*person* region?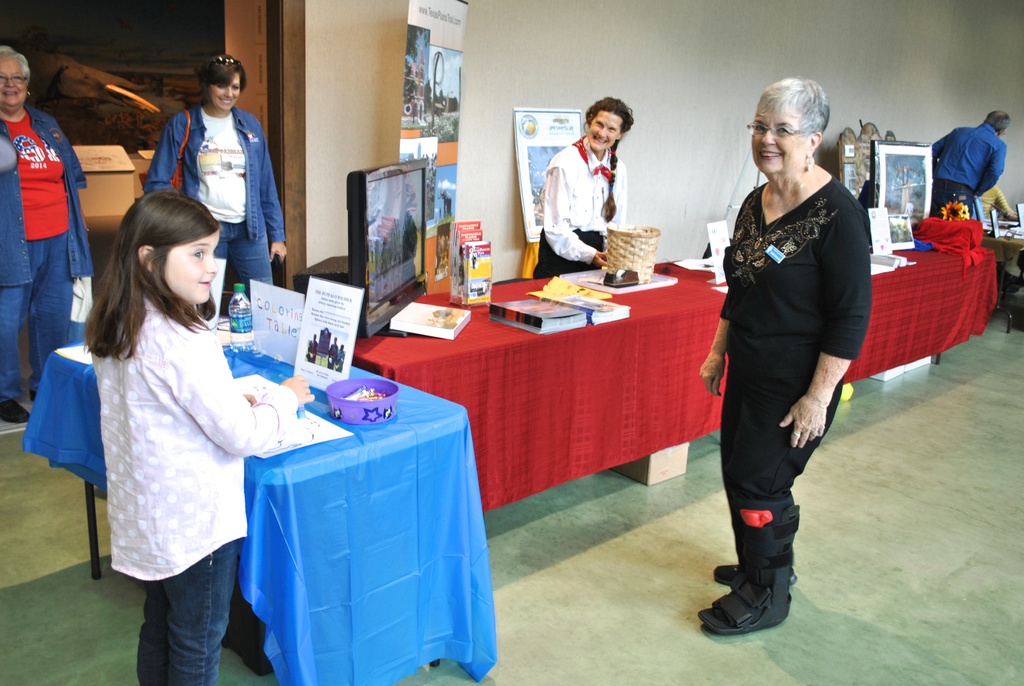
detection(533, 94, 638, 279)
